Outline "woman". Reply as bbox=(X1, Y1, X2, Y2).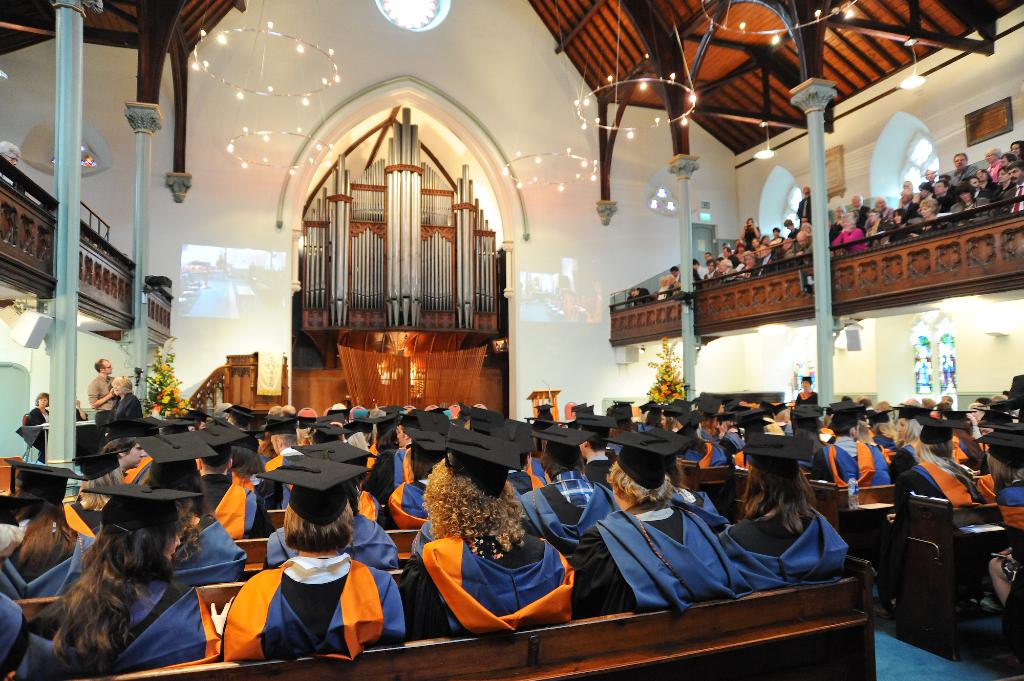
bbox=(24, 391, 55, 467).
